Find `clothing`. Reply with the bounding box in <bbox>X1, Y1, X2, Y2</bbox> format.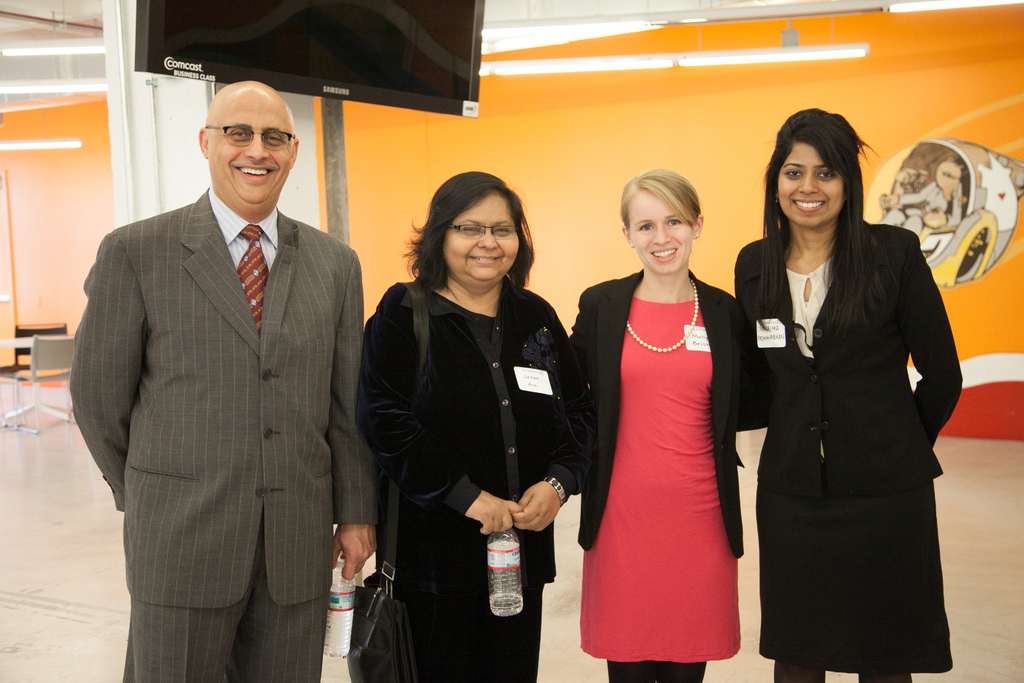
<bbox>357, 274, 579, 682</bbox>.
